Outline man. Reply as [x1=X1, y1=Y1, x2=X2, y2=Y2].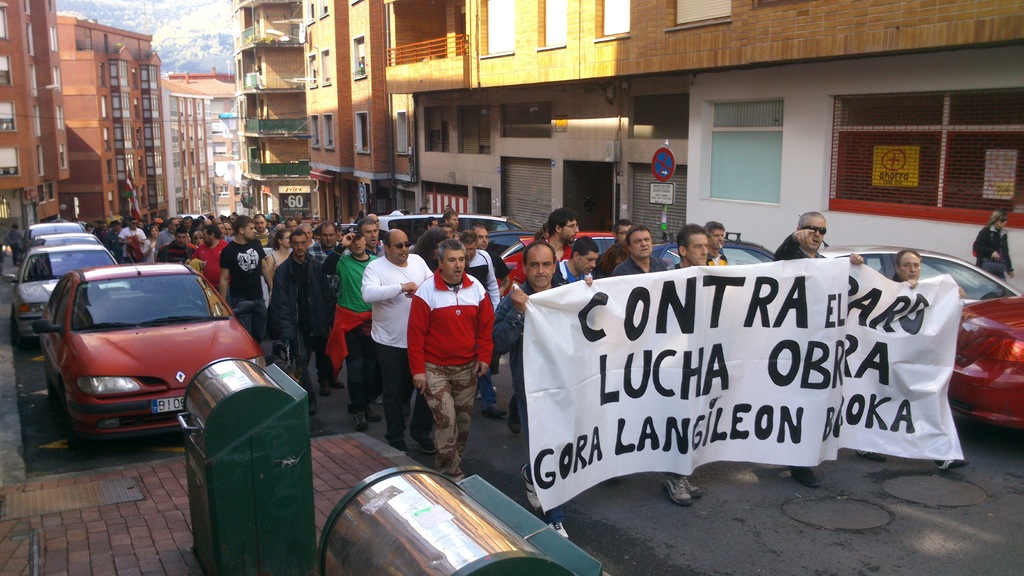
[x1=158, y1=228, x2=197, y2=262].
